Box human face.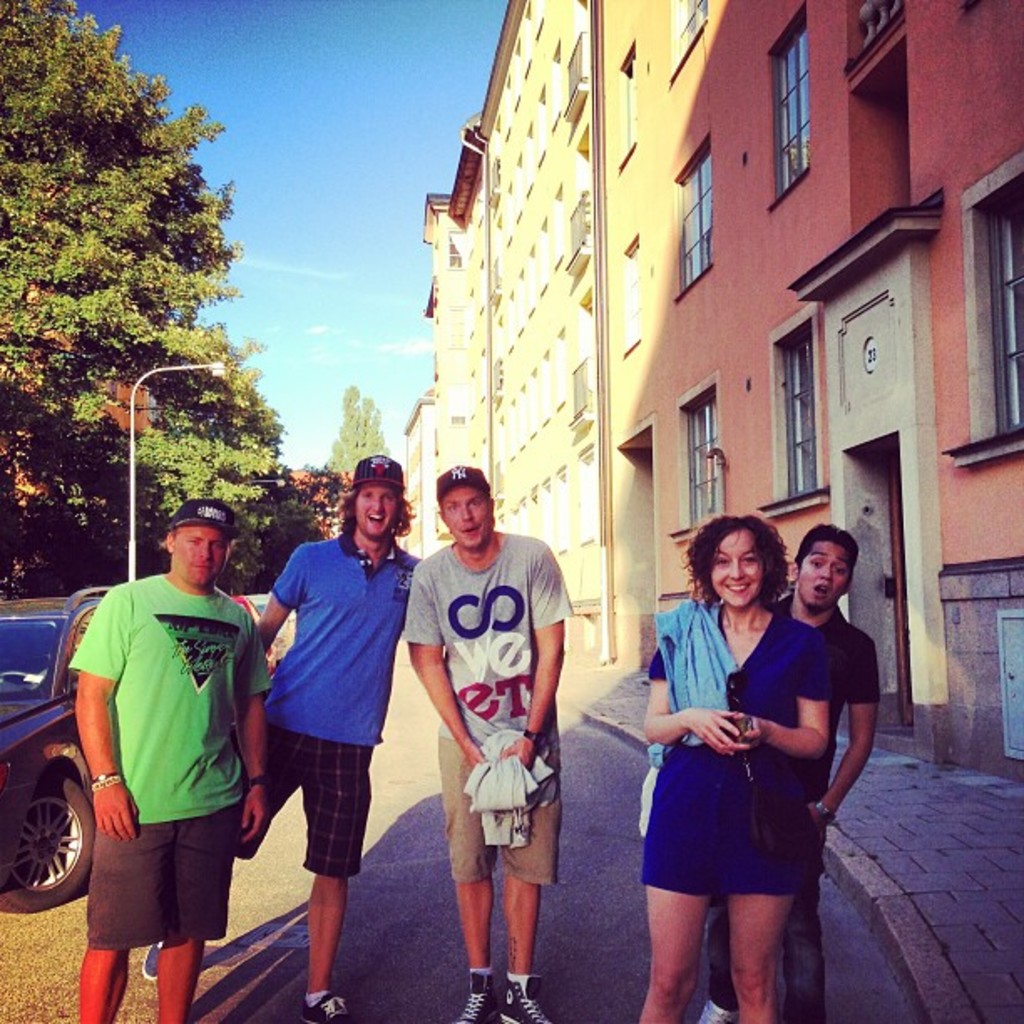
x1=438 y1=482 x2=492 y2=549.
